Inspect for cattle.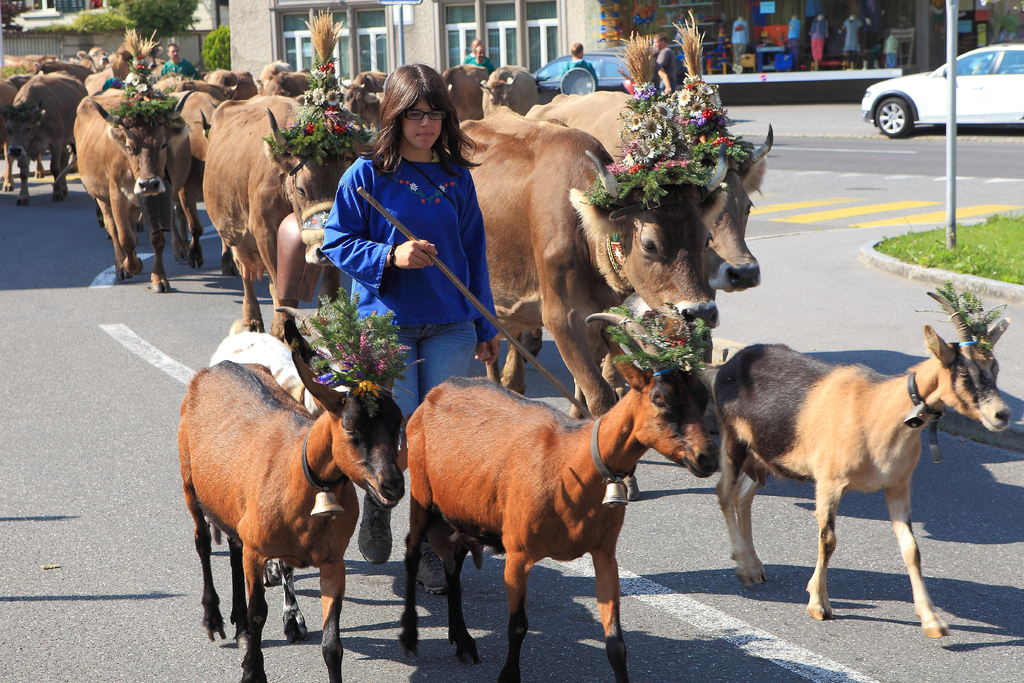
Inspection: box(202, 97, 357, 347).
